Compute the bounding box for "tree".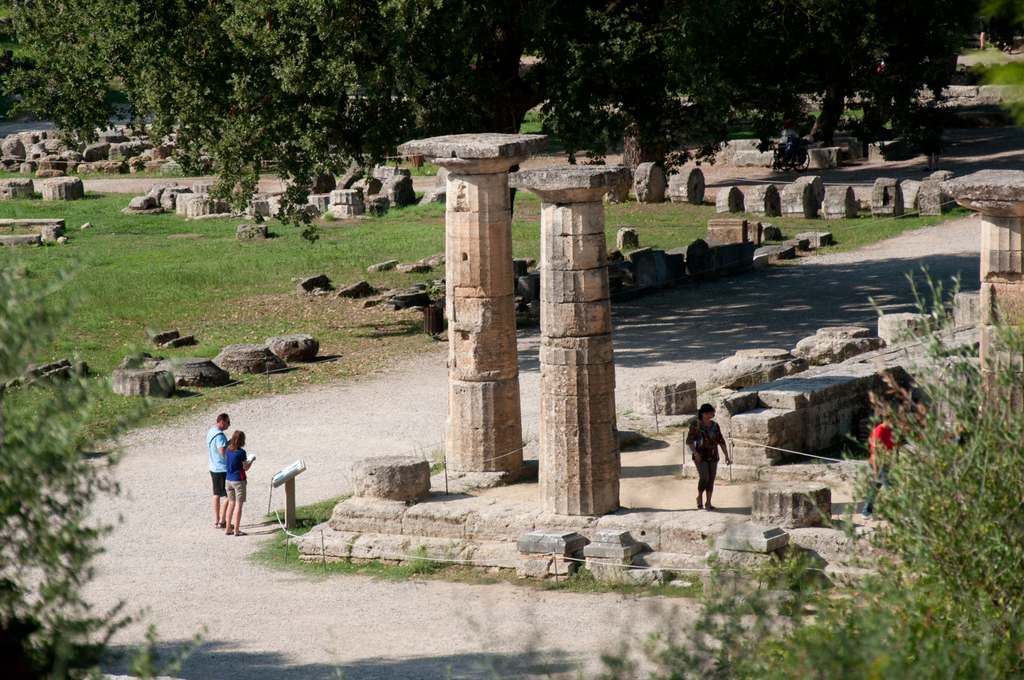
(x1=442, y1=258, x2=1023, y2=679).
